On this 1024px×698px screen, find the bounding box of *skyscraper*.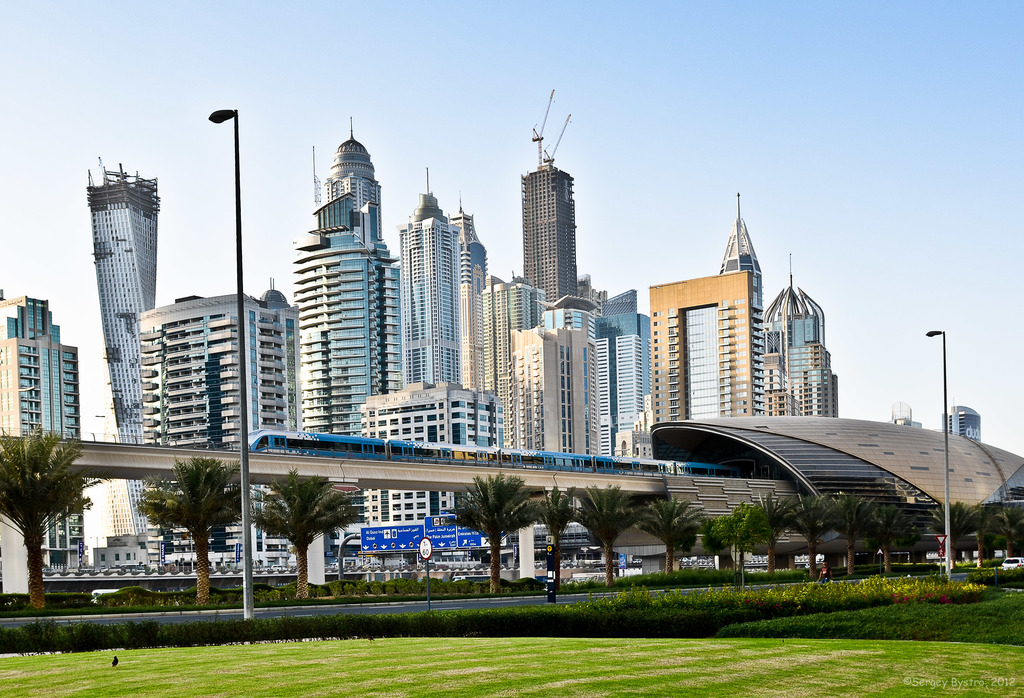
Bounding box: <box>449,211,488,391</box>.
